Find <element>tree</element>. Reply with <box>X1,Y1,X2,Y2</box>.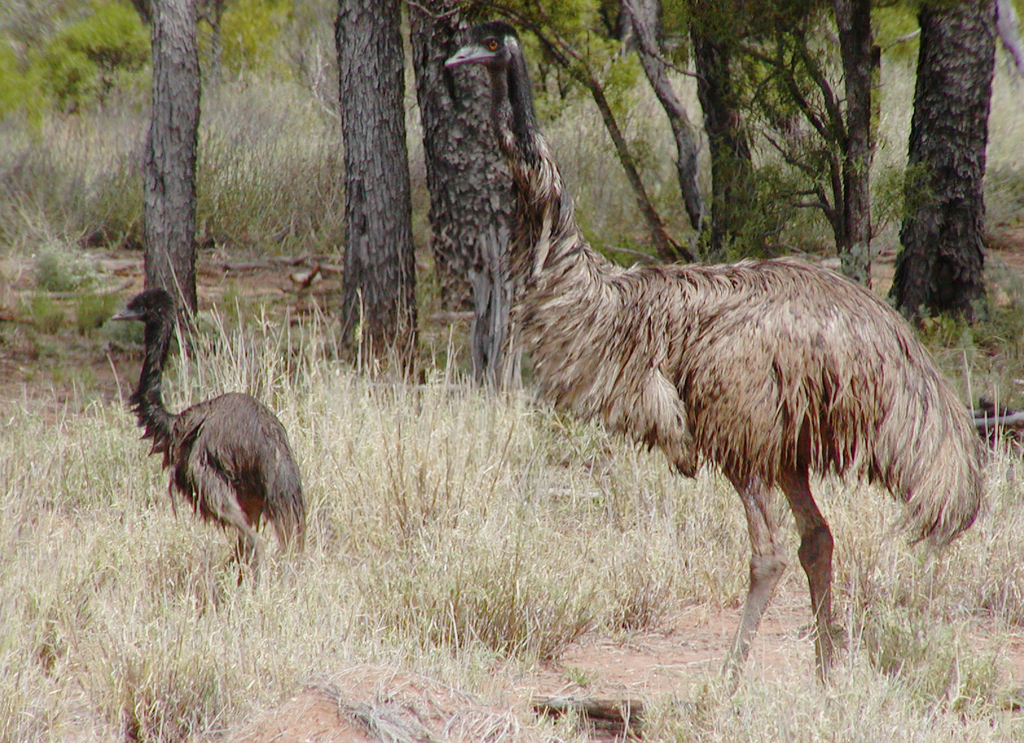
<box>882,0,1002,321</box>.
